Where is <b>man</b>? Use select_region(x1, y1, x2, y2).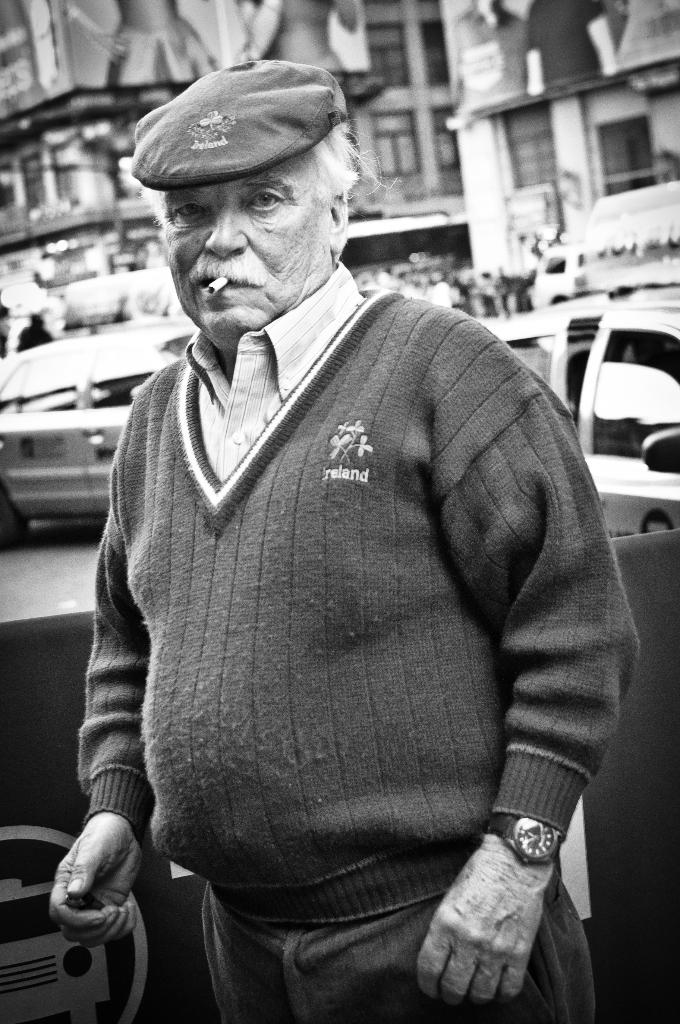
select_region(64, 43, 633, 1001).
